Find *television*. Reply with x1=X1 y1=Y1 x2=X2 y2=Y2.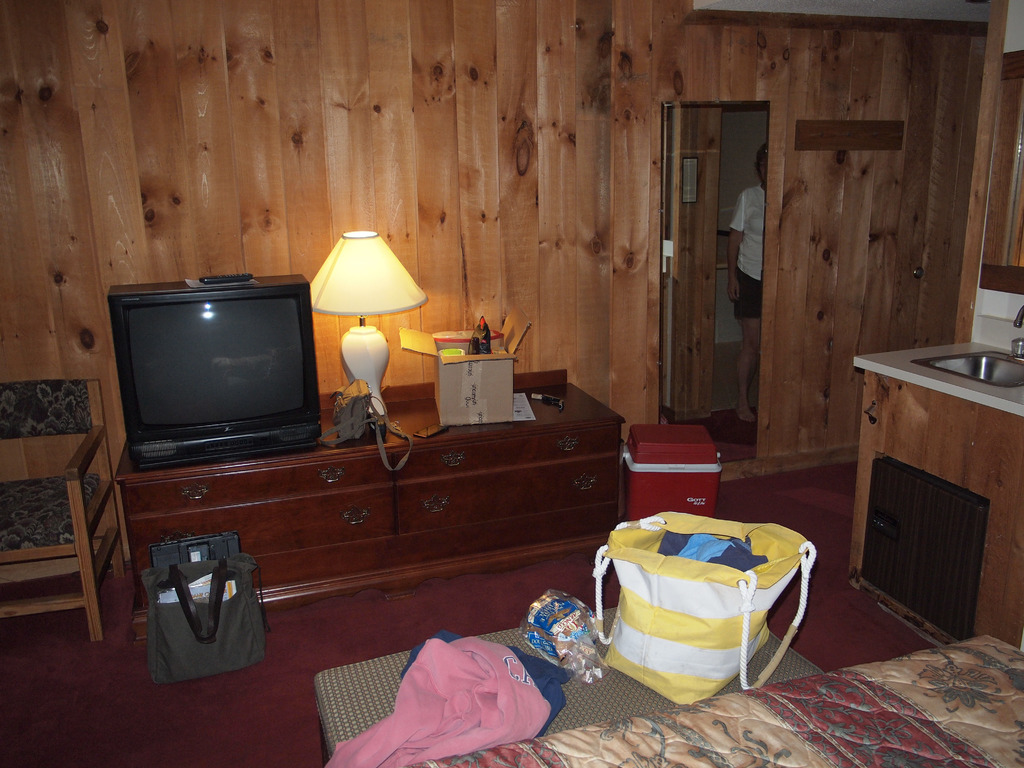
x1=108 y1=274 x2=323 y2=471.
